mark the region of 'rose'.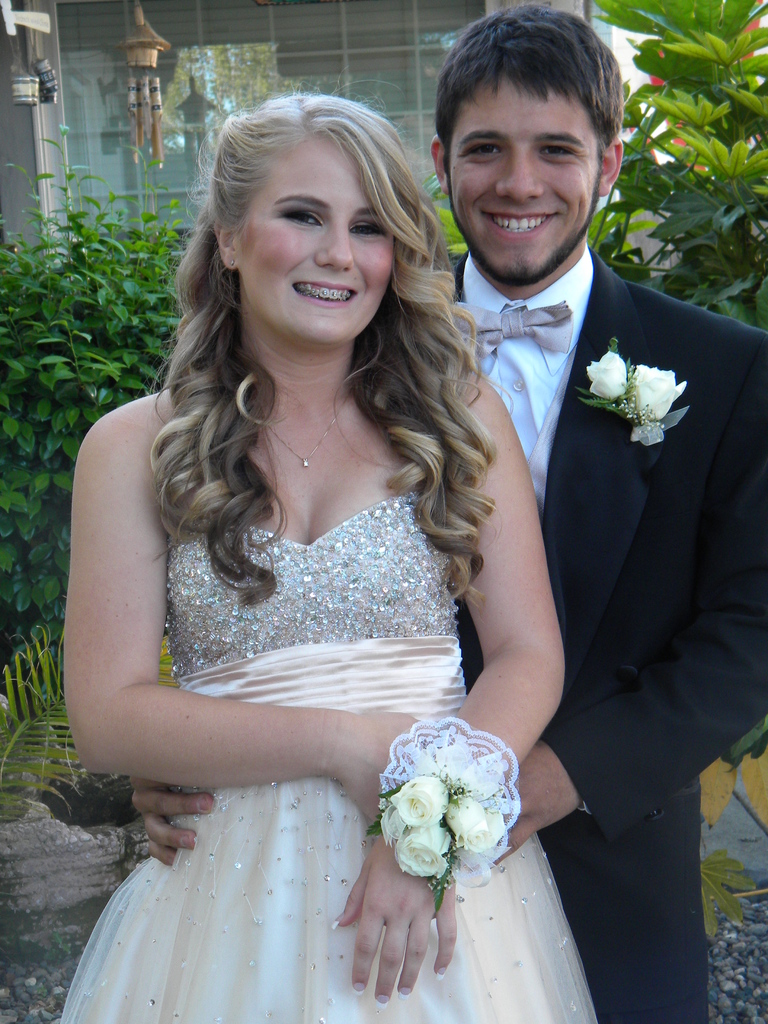
Region: select_region(389, 774, 452, 829).
